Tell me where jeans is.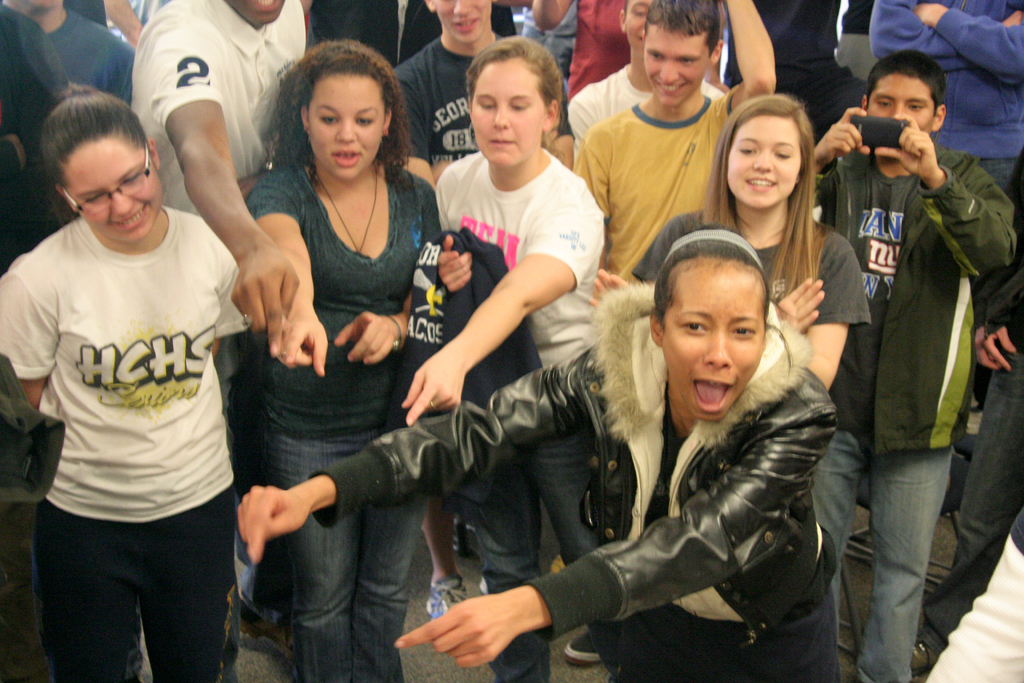
jeans is at l=253, t=480, r=432, b=669.
